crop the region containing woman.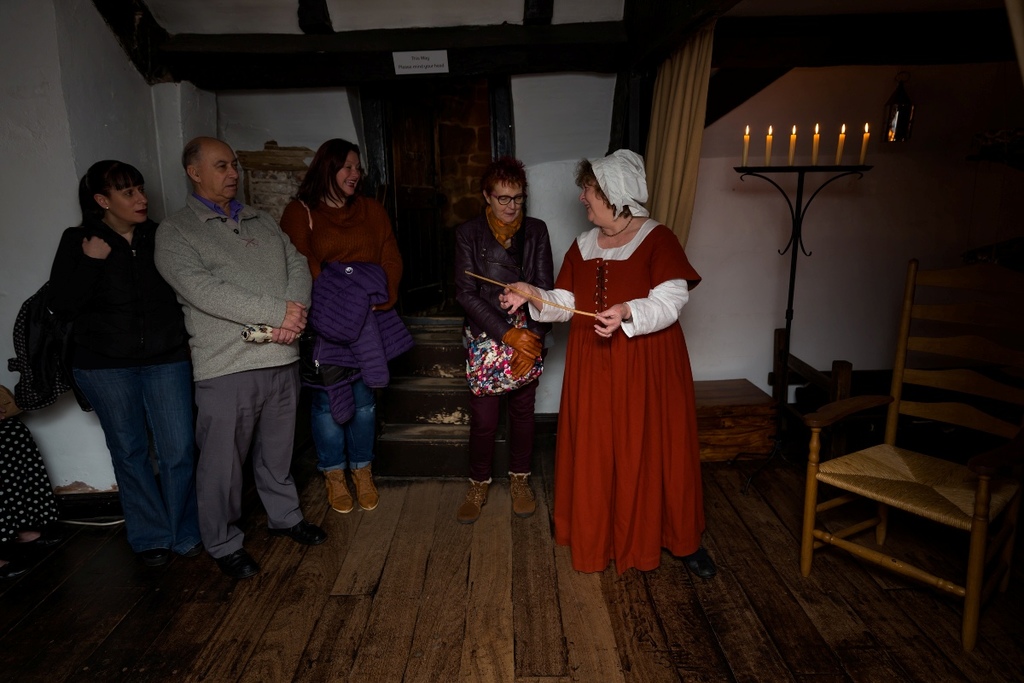
Crop region: select_region(544, 139, 707, 582).
